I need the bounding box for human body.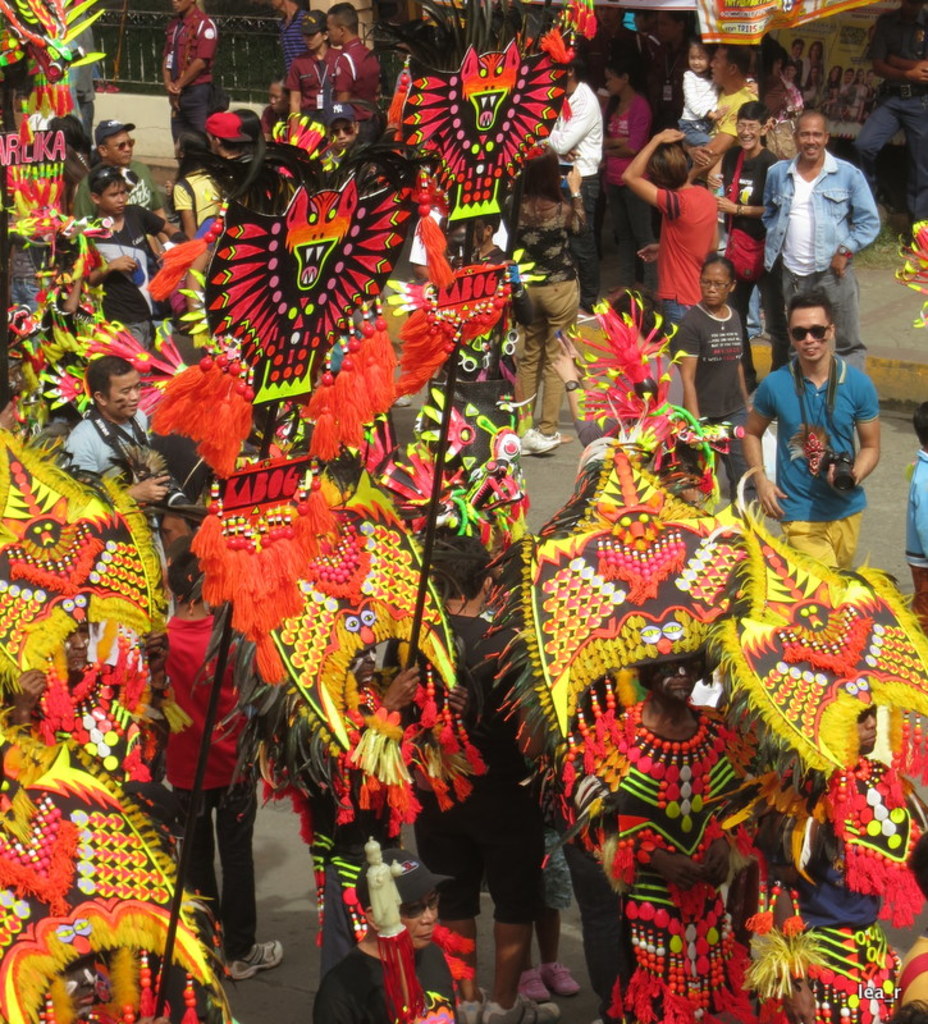
Here it is: left=63, top=12, right=100, bottom=132.
